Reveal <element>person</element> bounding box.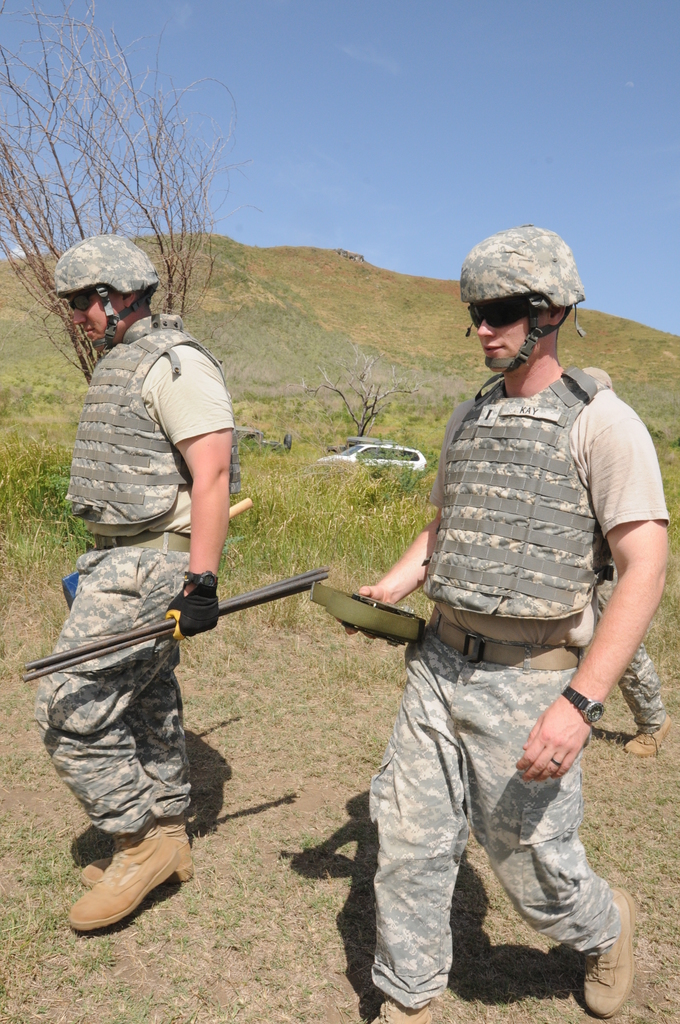
Revealed: Rect(336, 223, 668, 1023).
